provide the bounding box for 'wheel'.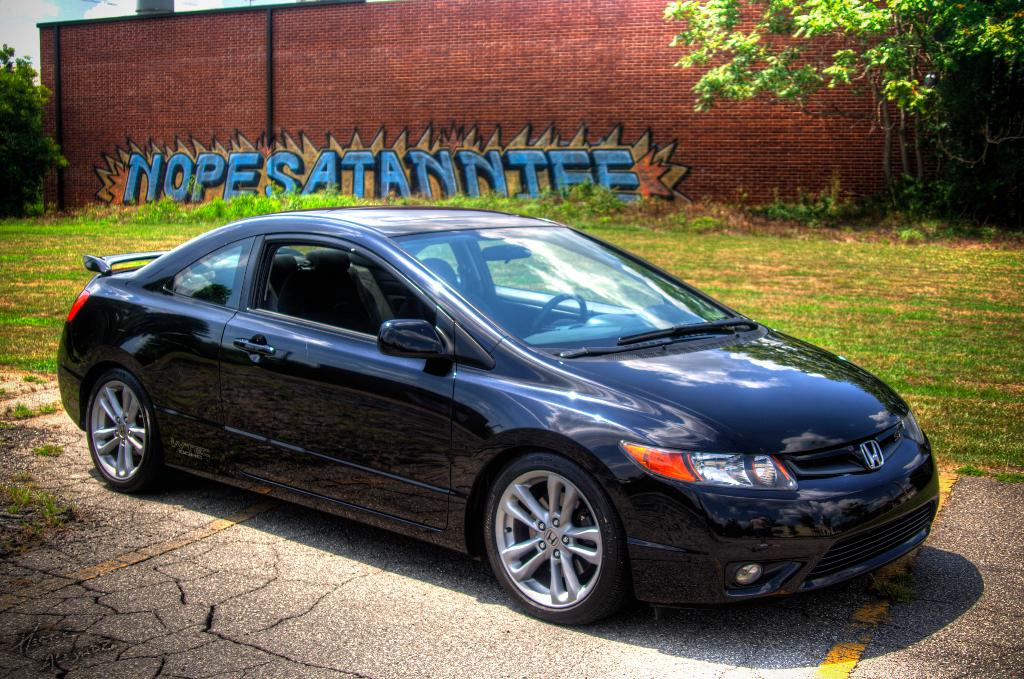
[530,288,590,335].
